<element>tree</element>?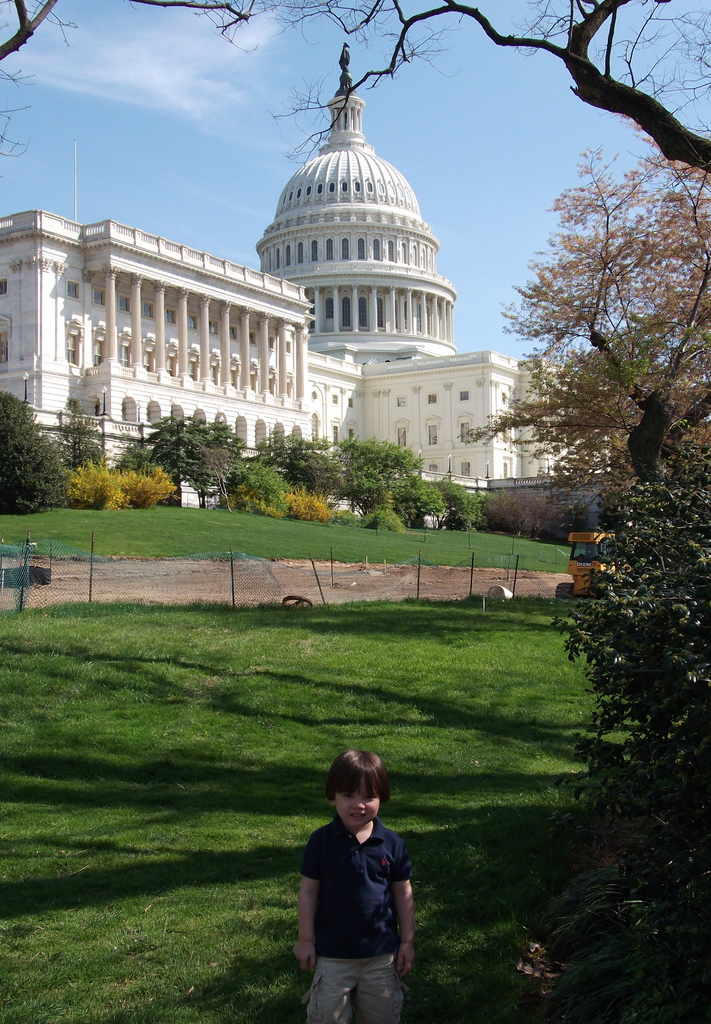
box(255, 422, 358, 512)
